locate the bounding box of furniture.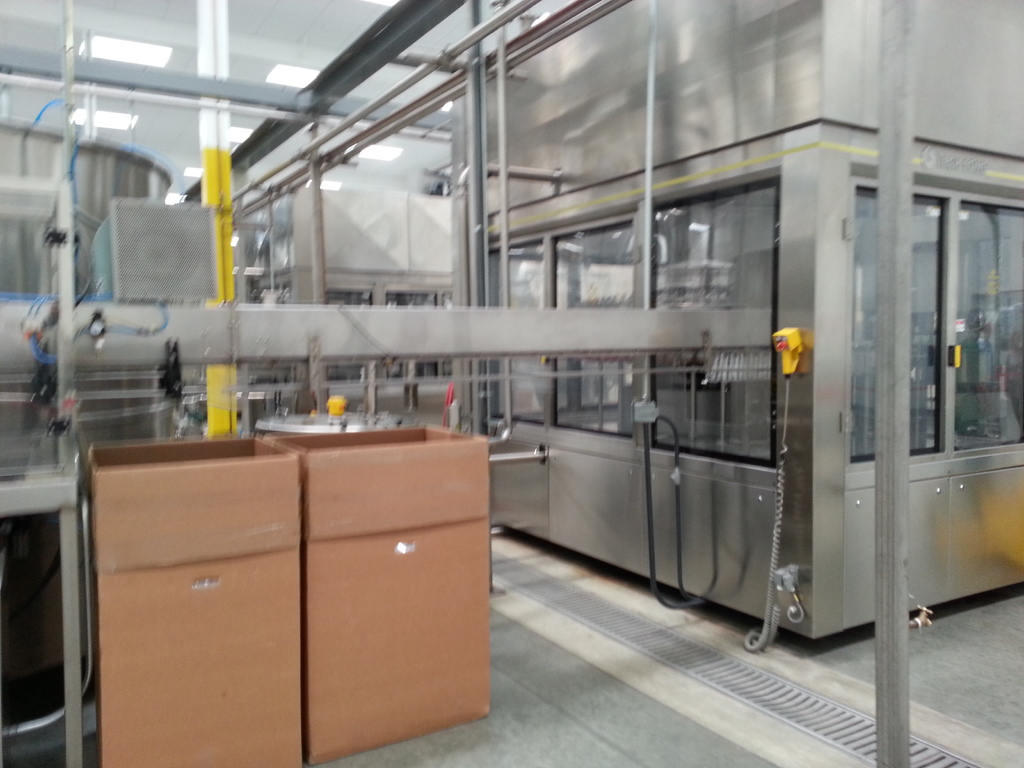
Bounding box: x1=91, y1=436, x2=303, y2=767.
